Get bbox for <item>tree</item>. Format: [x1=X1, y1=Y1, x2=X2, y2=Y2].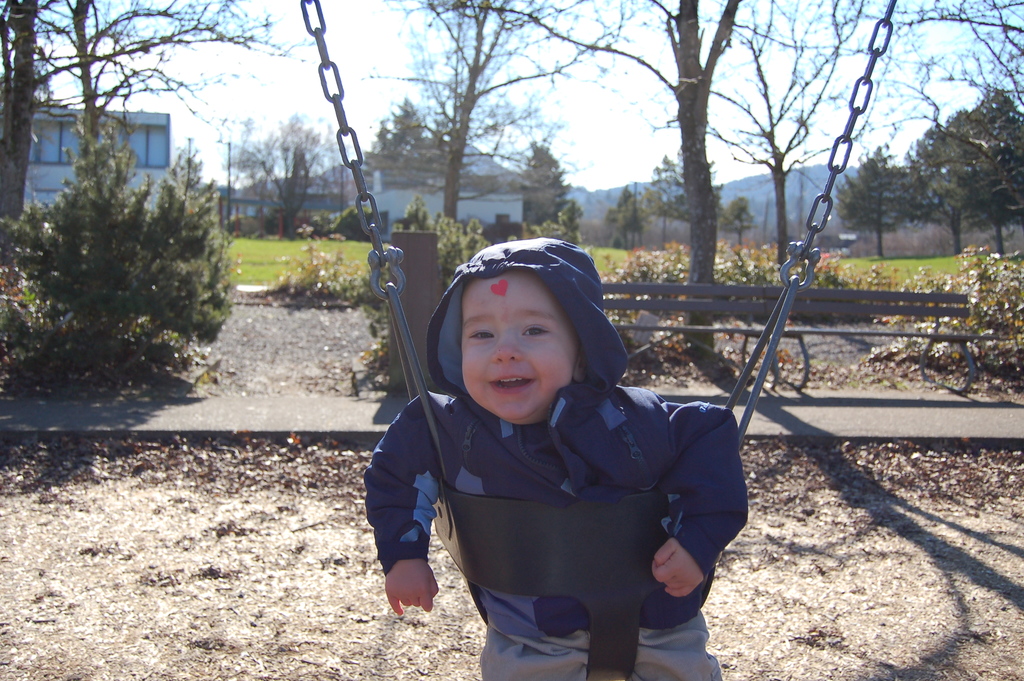
[x1=168, y1=140, x2=239, y2=220].
